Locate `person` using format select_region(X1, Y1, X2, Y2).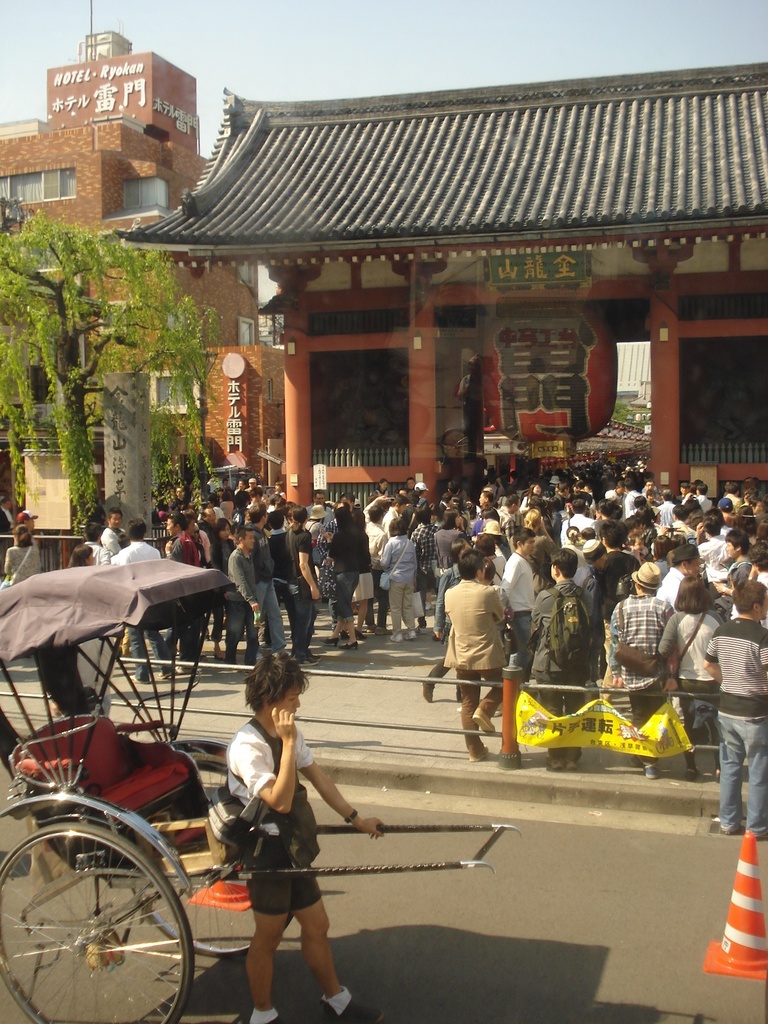
select_region(93, 505, 131, 556).
